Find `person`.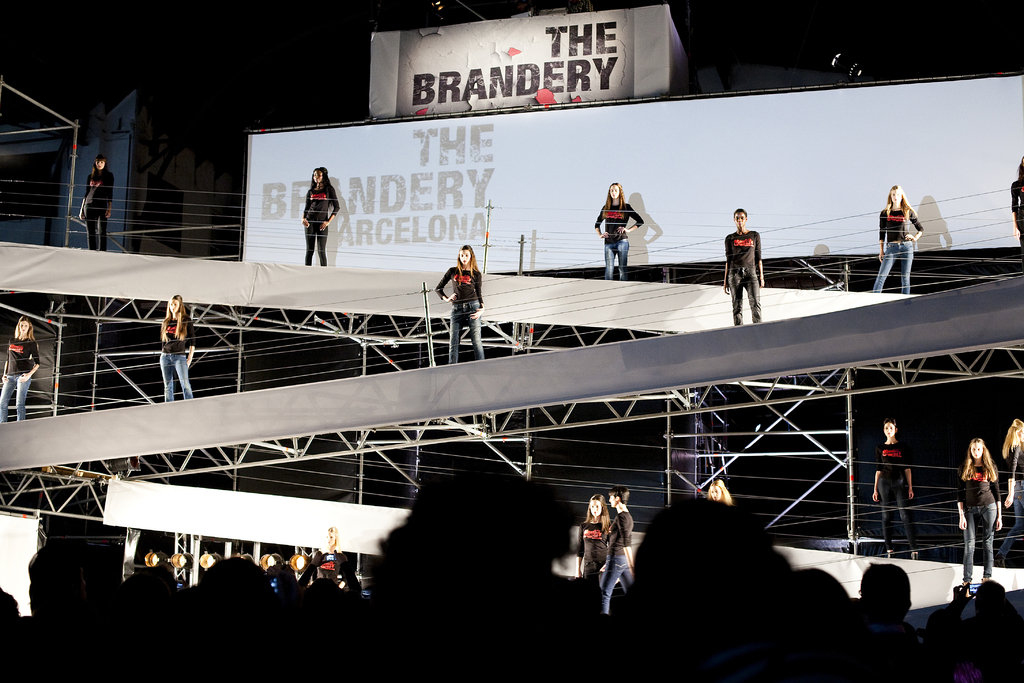
{"left": 724, "top": 207, "right": 766, "bottom": 331}.
